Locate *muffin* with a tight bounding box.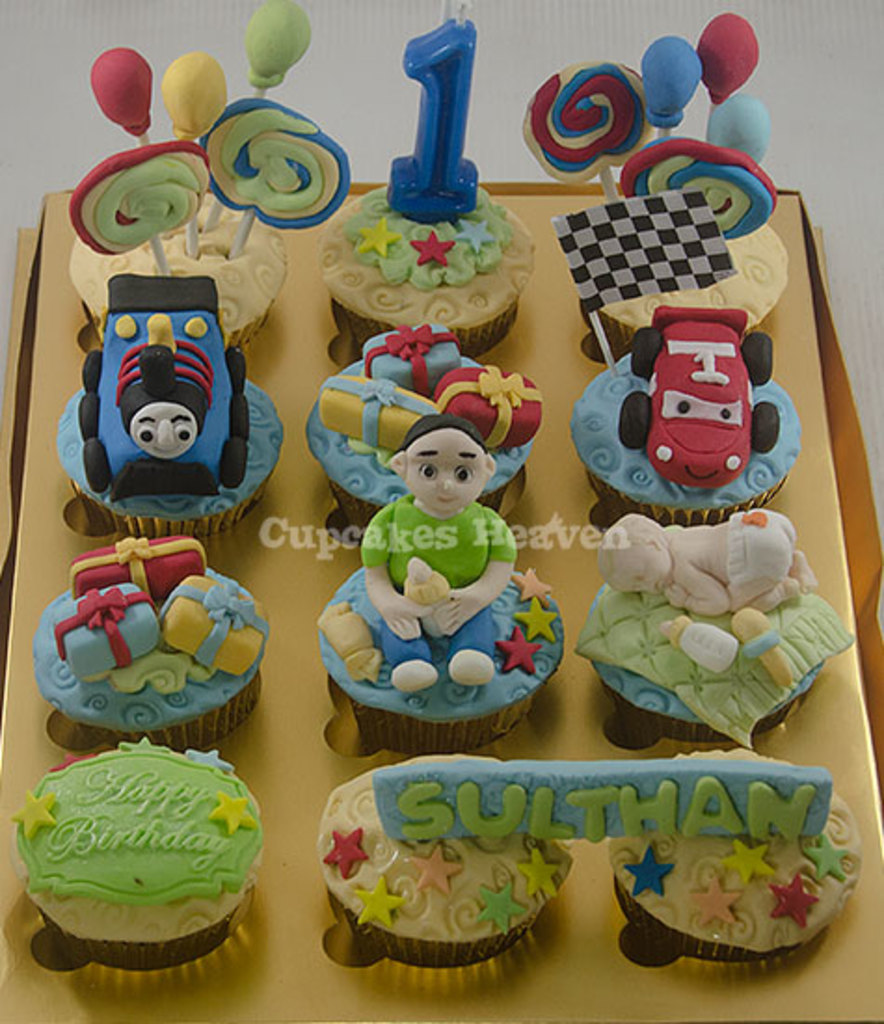
516, 11, 787, 361.
